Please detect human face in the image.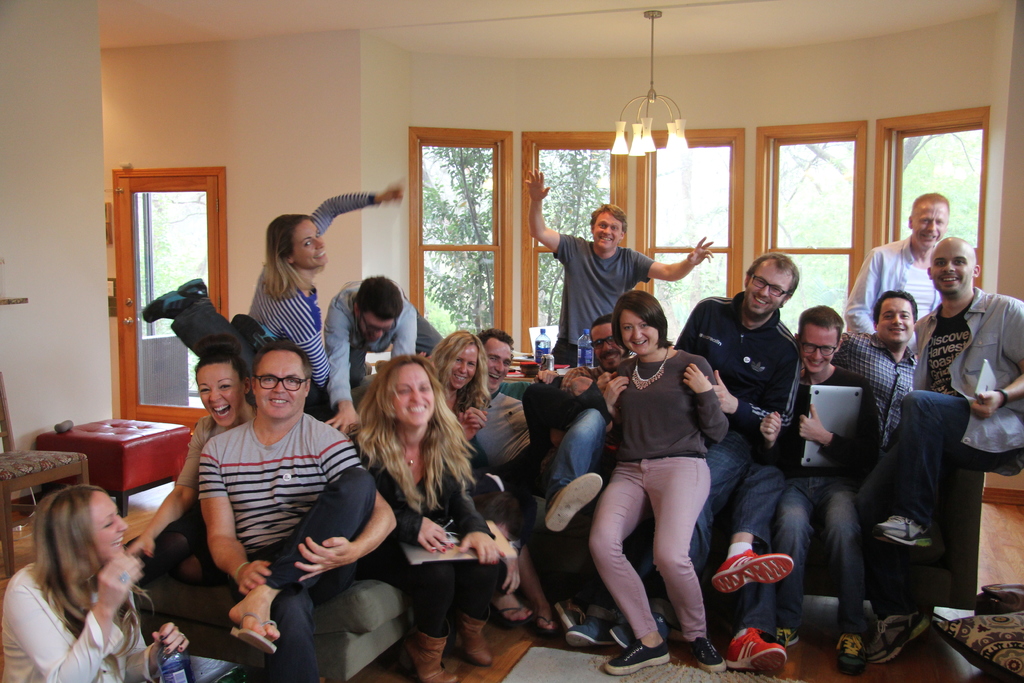
Rect(590, 212, 623, 252).
